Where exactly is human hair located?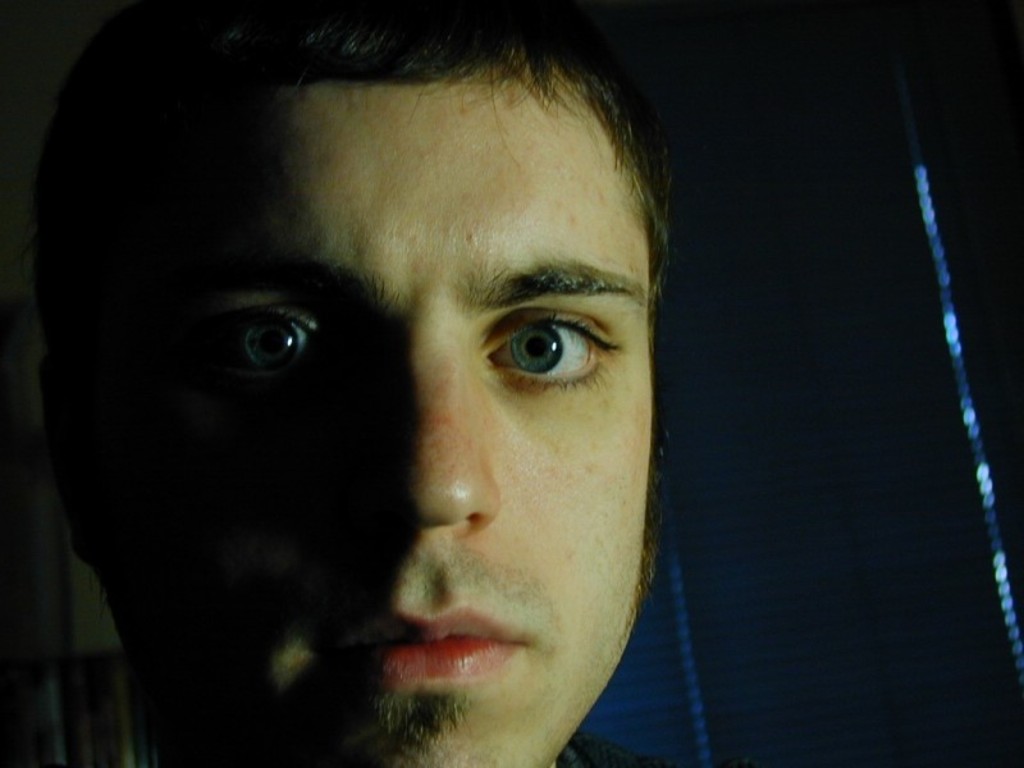
Its bounding box is 23/0/733/740.
